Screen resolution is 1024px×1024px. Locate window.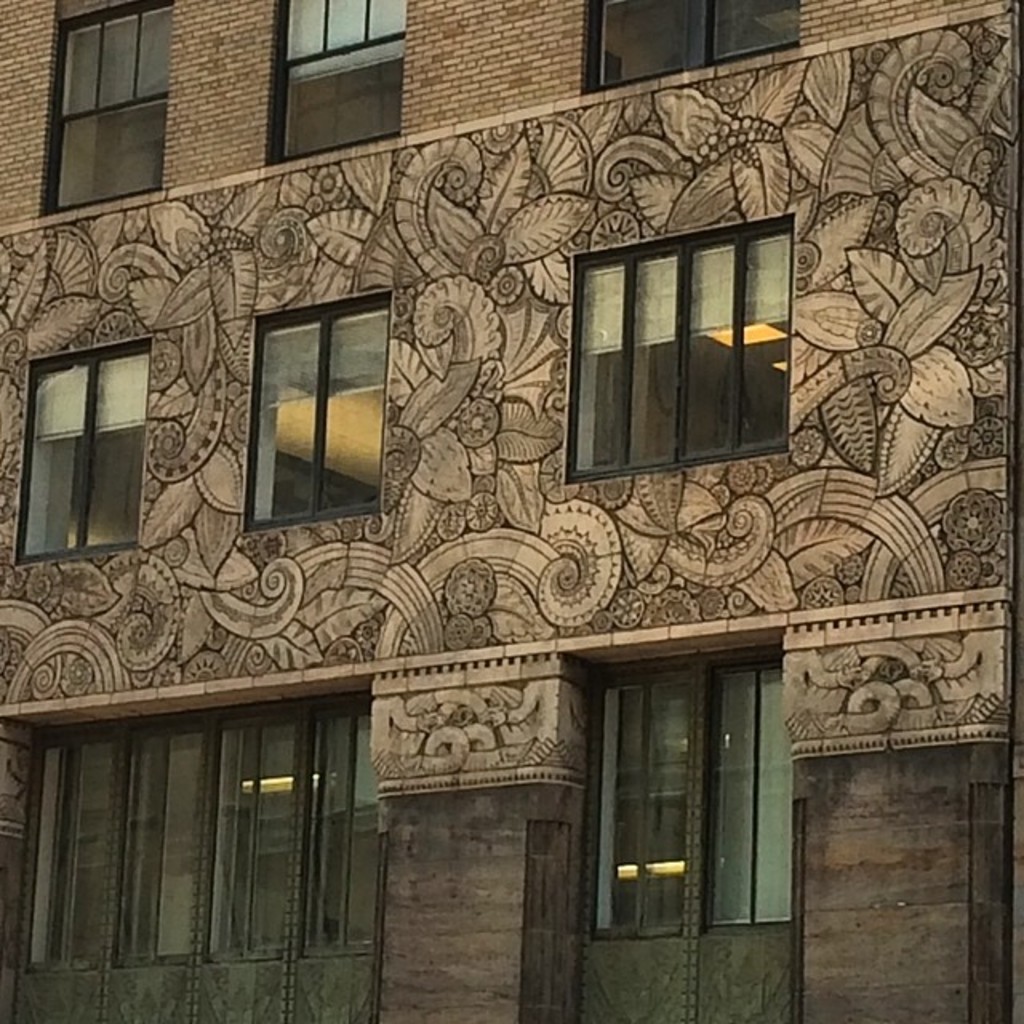
[562, 206, 790, 475].
